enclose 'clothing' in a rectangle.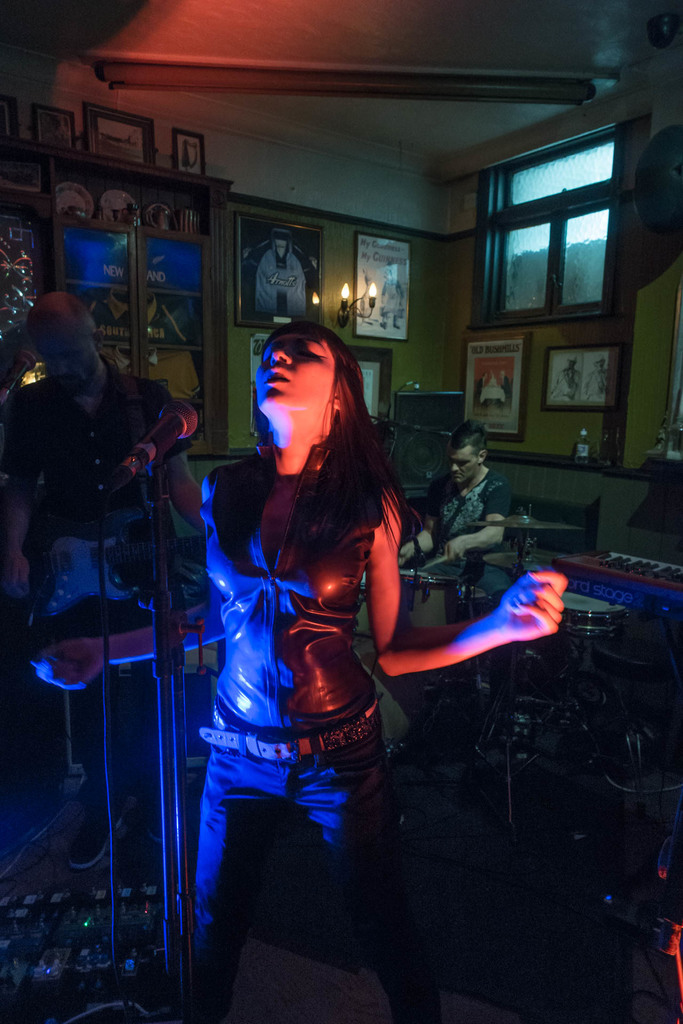
Rect(185, 435, 445, 1023).
